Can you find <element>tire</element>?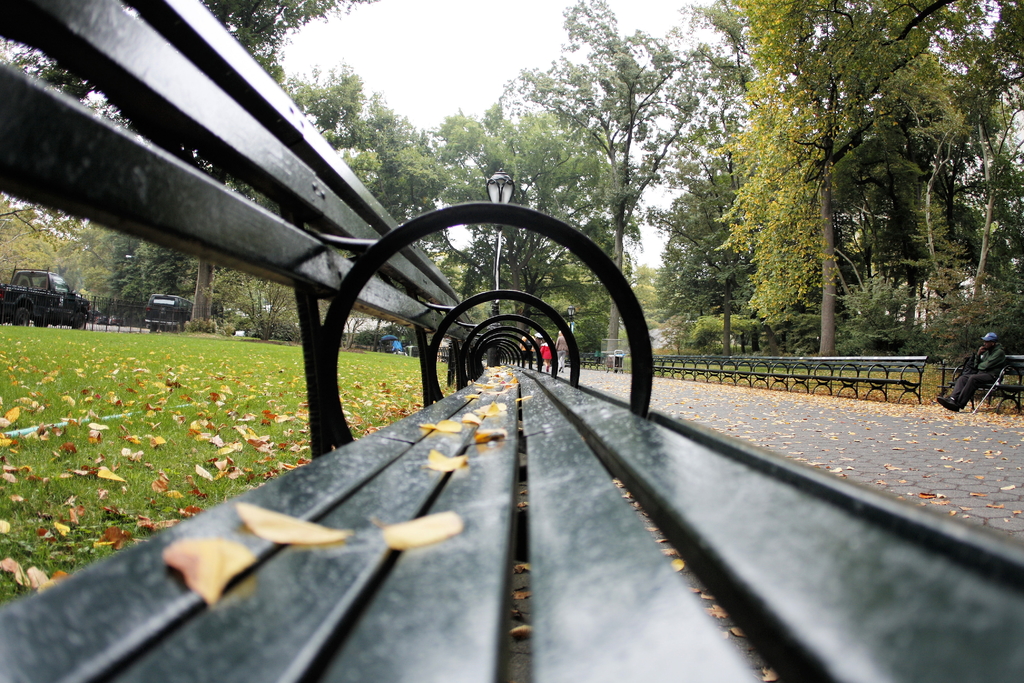
Yes, bounding box: {"x1": 34, "y1": 322, "x2": 45, "y2": 329}.
